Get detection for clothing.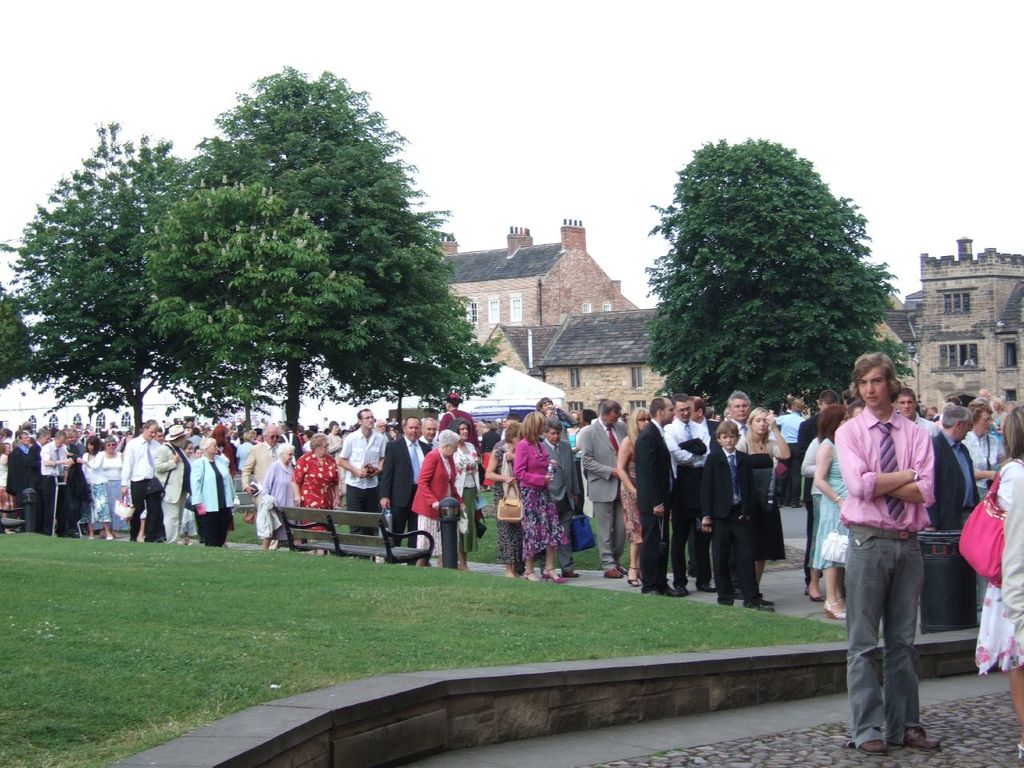
Detection: crop(741, 430, 793, 566).
